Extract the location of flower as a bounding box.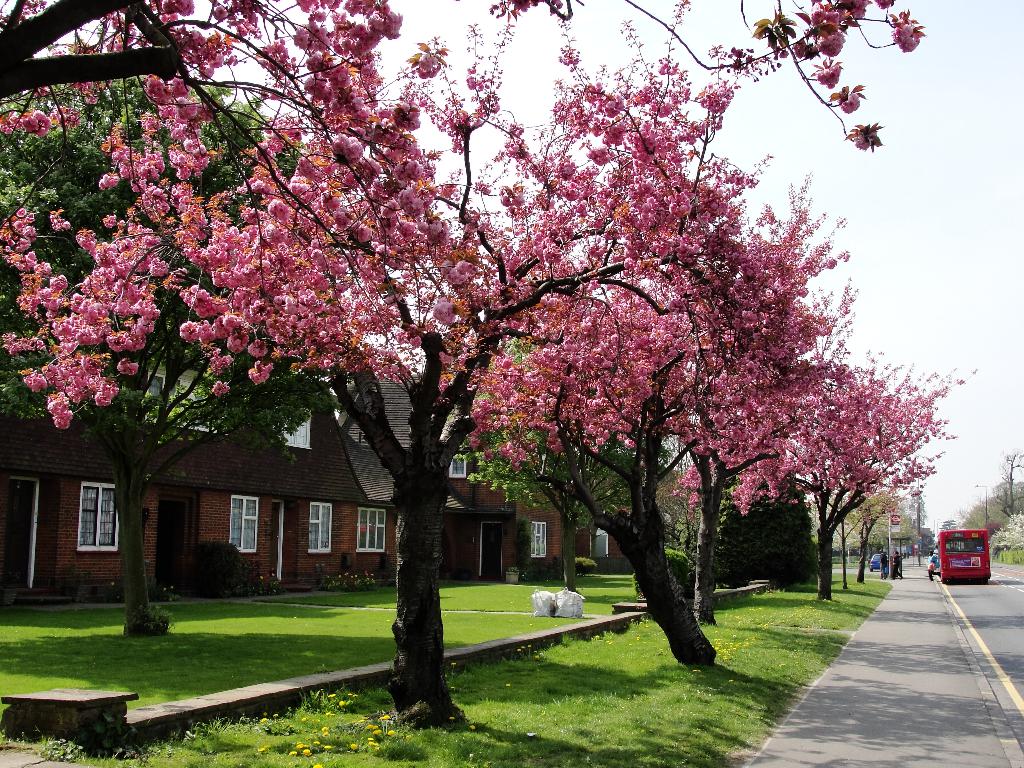
<bbox>300, 746, 309, 756</bbox>.
